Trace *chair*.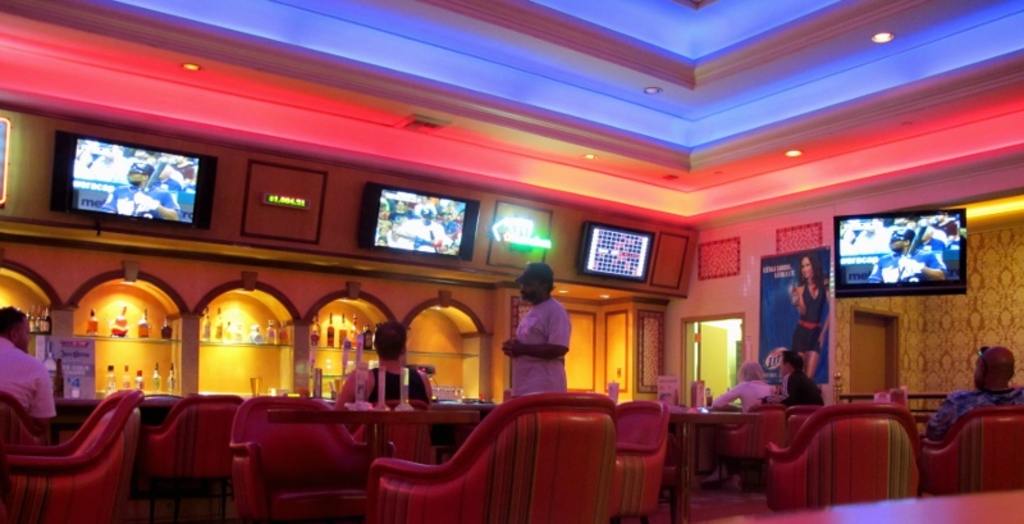
Traced to [left=787, top=400, right=826, bottom=447].
